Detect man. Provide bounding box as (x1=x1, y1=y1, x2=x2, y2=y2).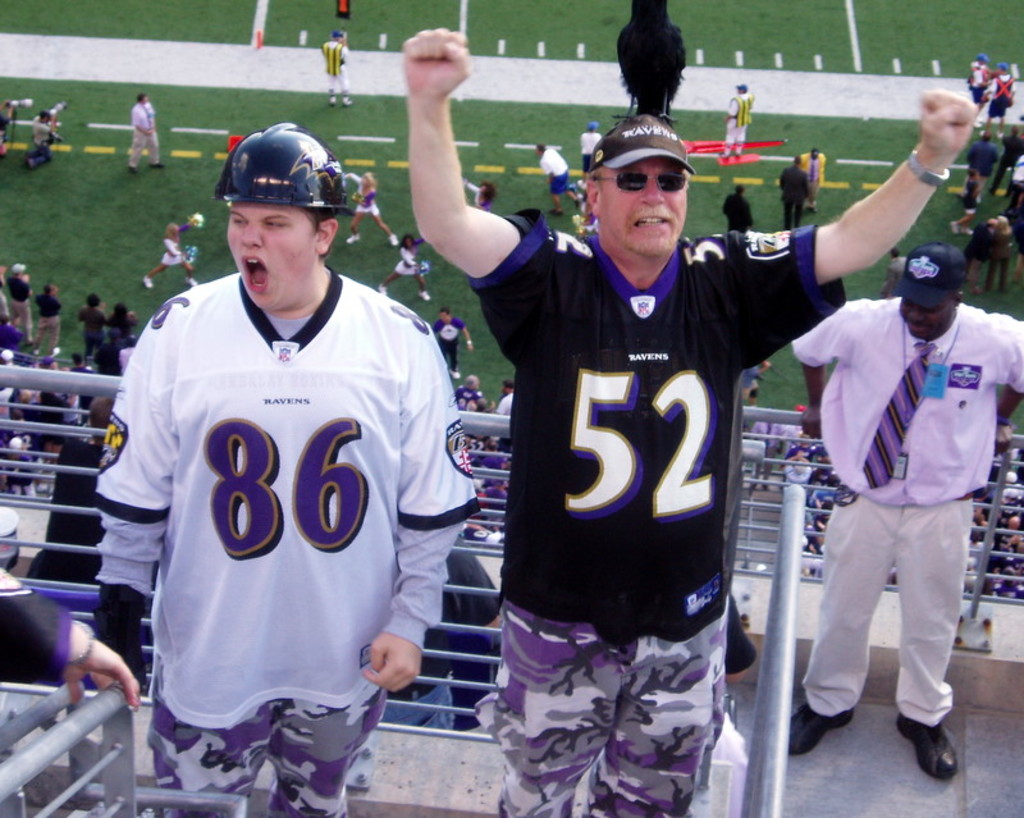
(x1=90, y1=122, x2=476, y2=817).
